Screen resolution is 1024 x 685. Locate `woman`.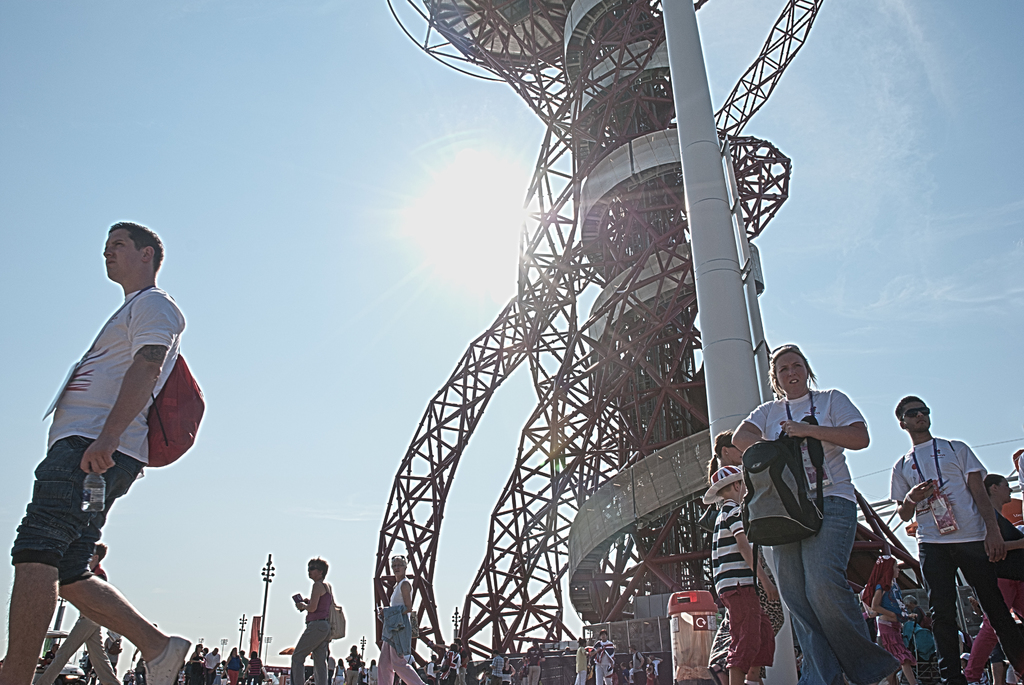
[x1=501, y1=656, x2=517, y2=684].
